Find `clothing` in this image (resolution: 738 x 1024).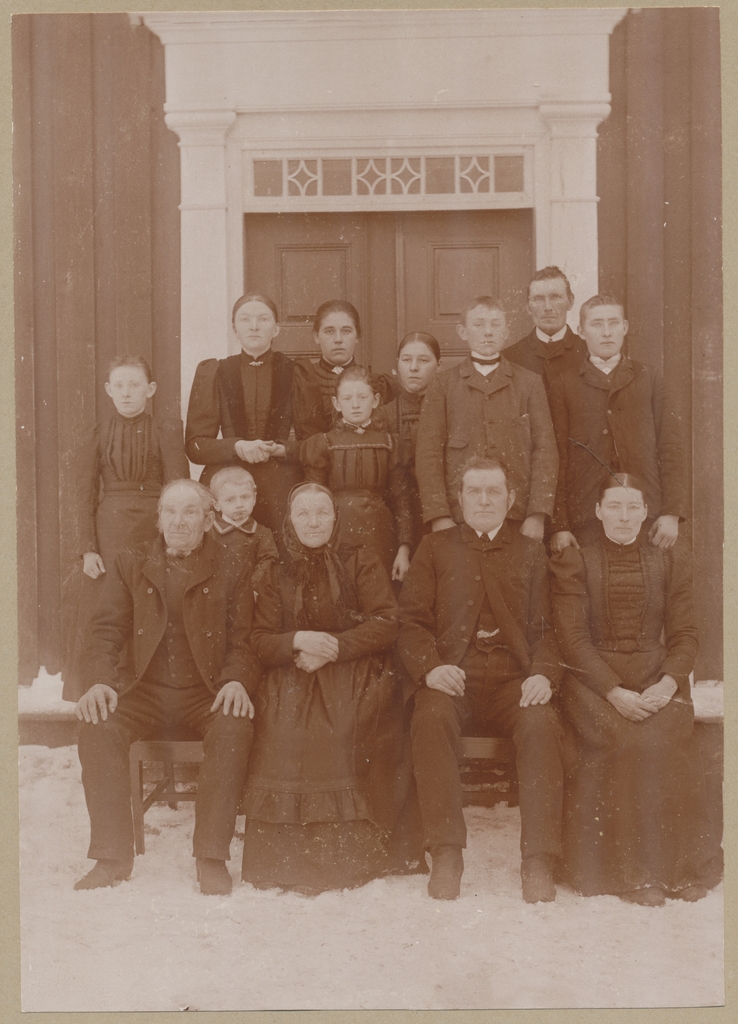
bbox(381, 385, 419, 540).
